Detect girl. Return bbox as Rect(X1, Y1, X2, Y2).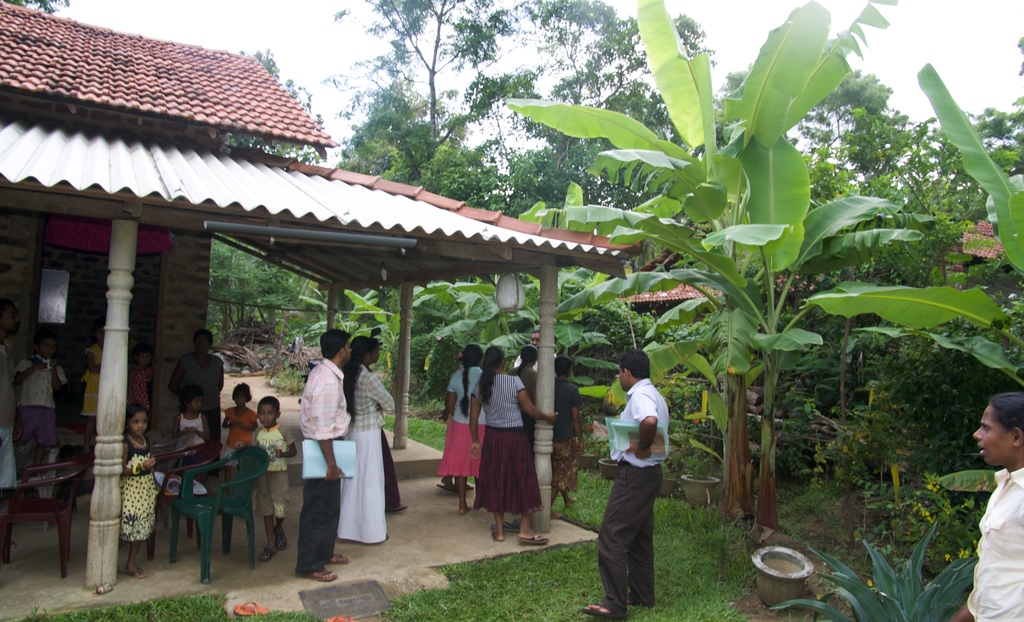
Rect(508, 348, 543, 459).
